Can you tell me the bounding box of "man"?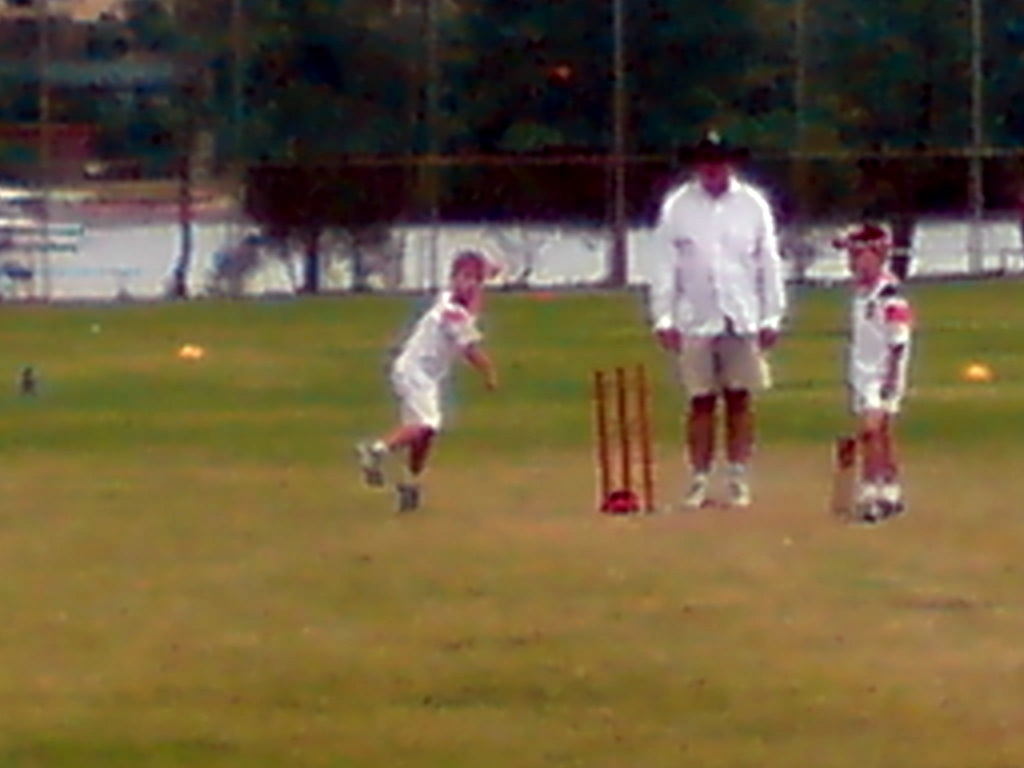
crop(652, 129, 786, 506).
